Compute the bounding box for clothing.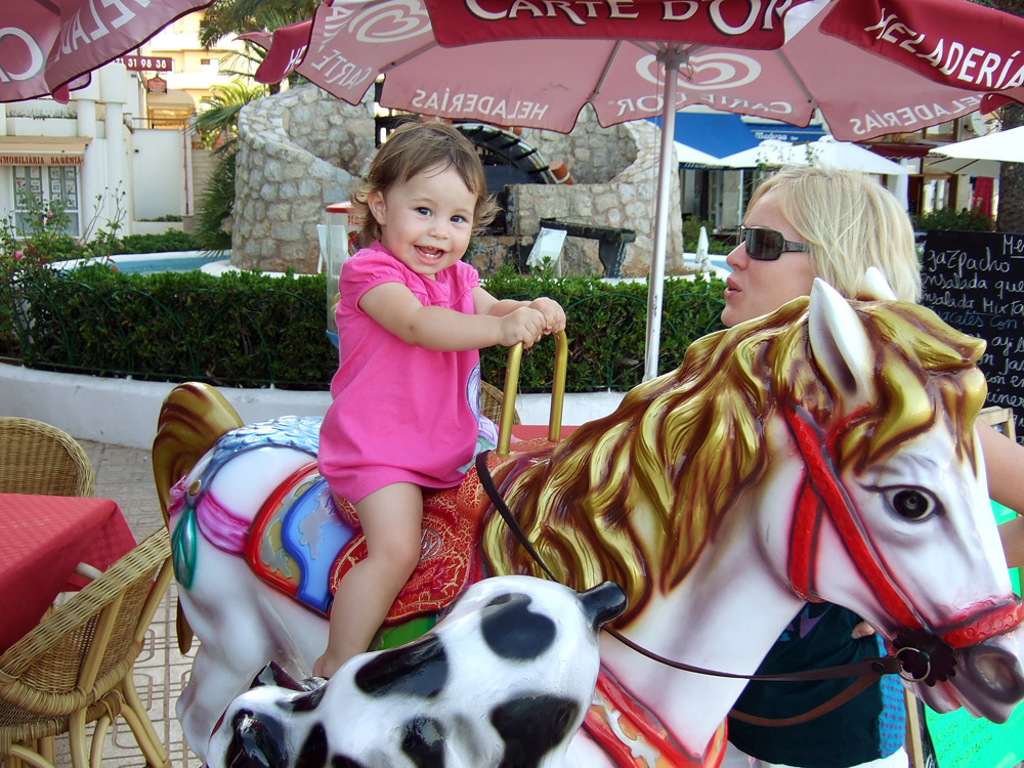
detection(723, 603, 914, 765).
